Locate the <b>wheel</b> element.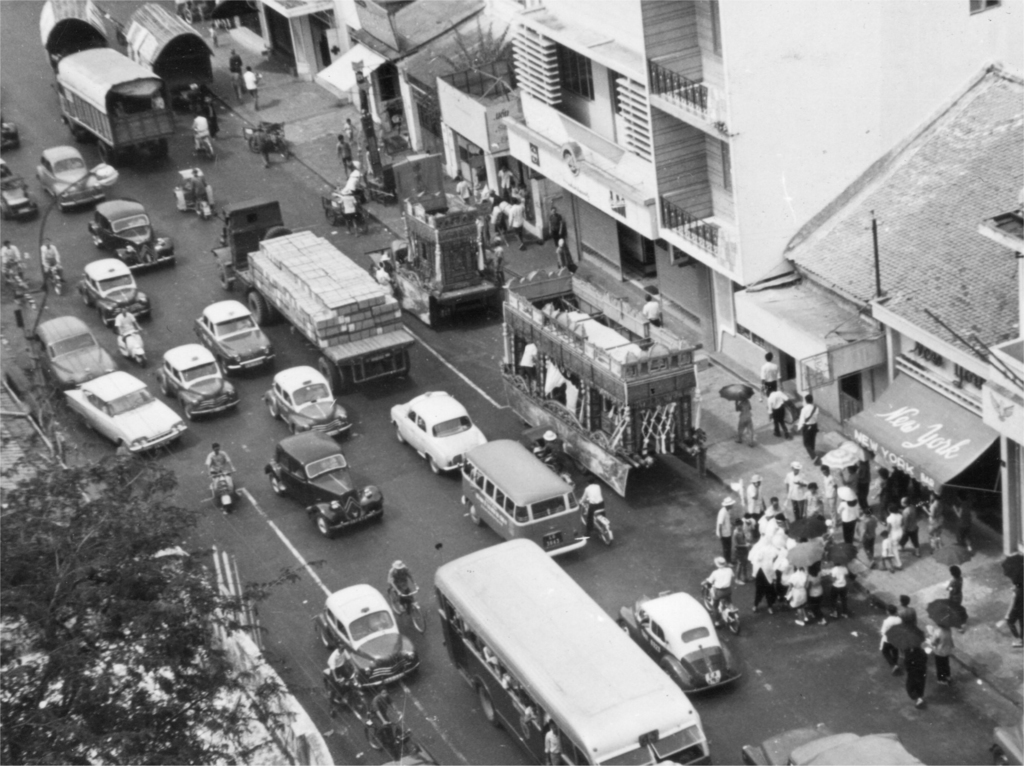
Element bbox: 275:138:290:157.
